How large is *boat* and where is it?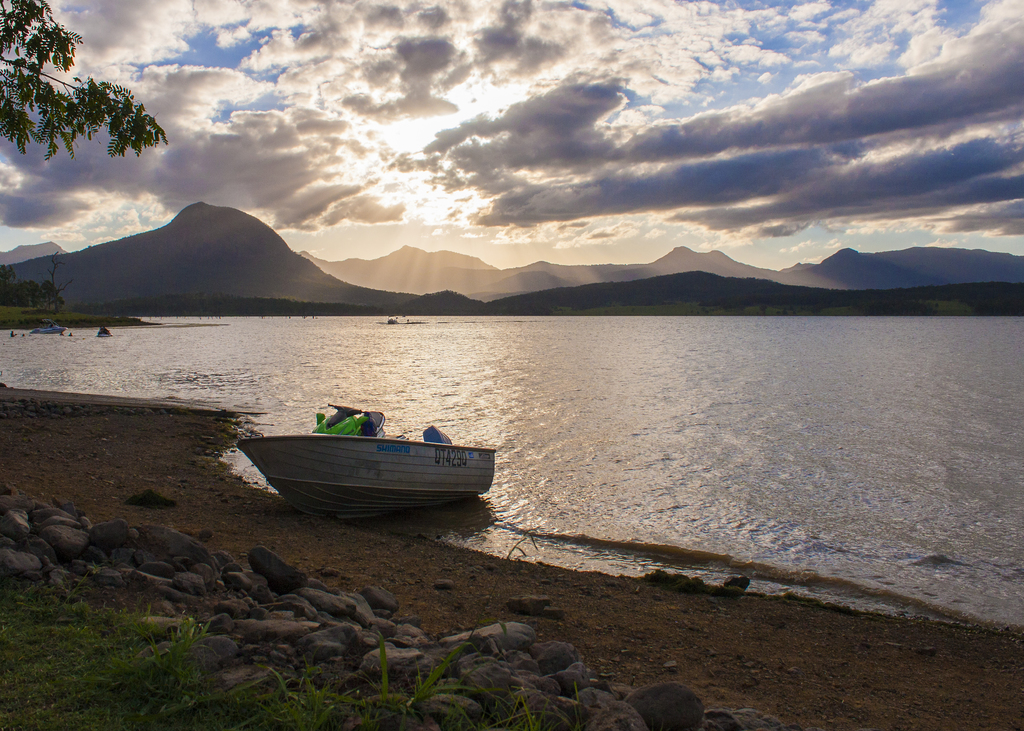
Bounding box: pyautogui.locateOnScreen(238, 400, 494, 513).
